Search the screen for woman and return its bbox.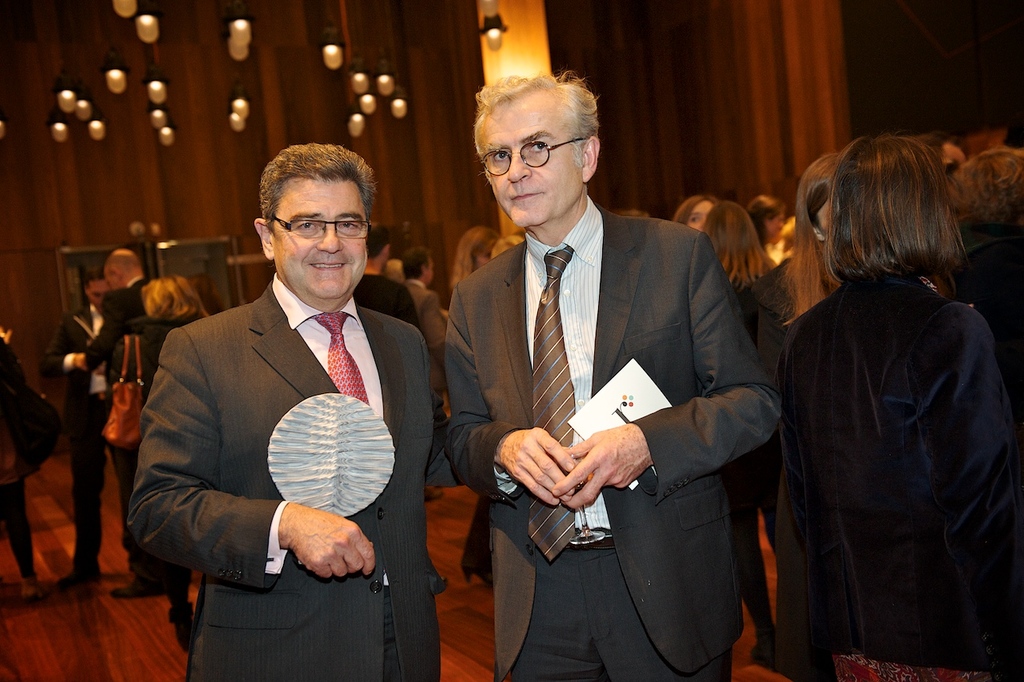
Found: l=737, t=150, r=851, b=362.
